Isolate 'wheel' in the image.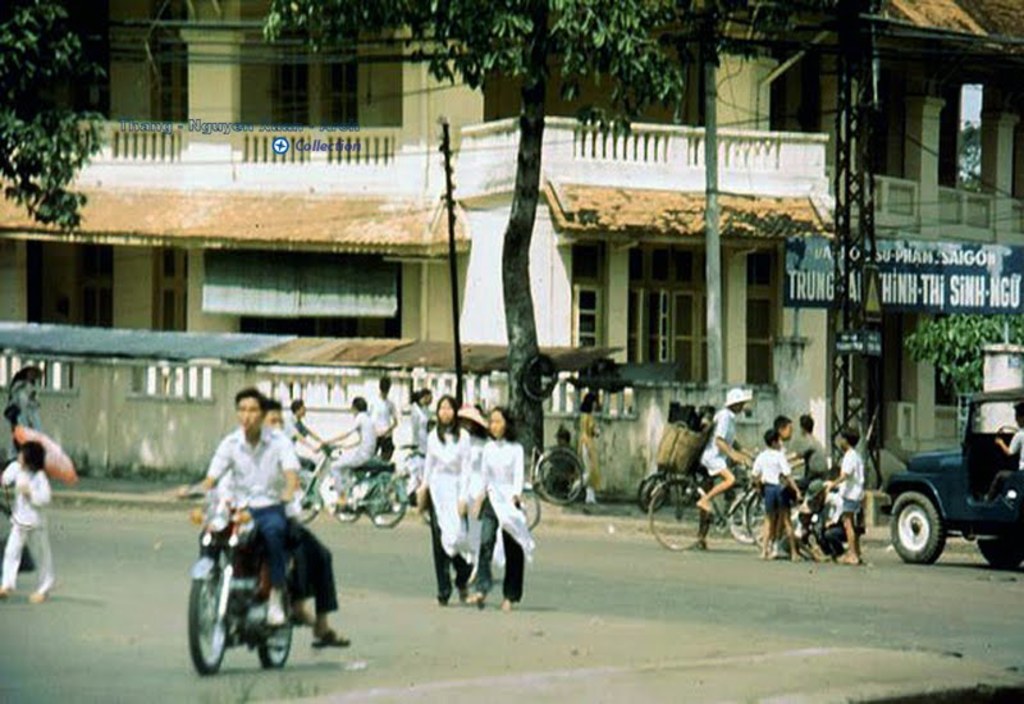
Isolated region: region(886, 494, 954, 568).
